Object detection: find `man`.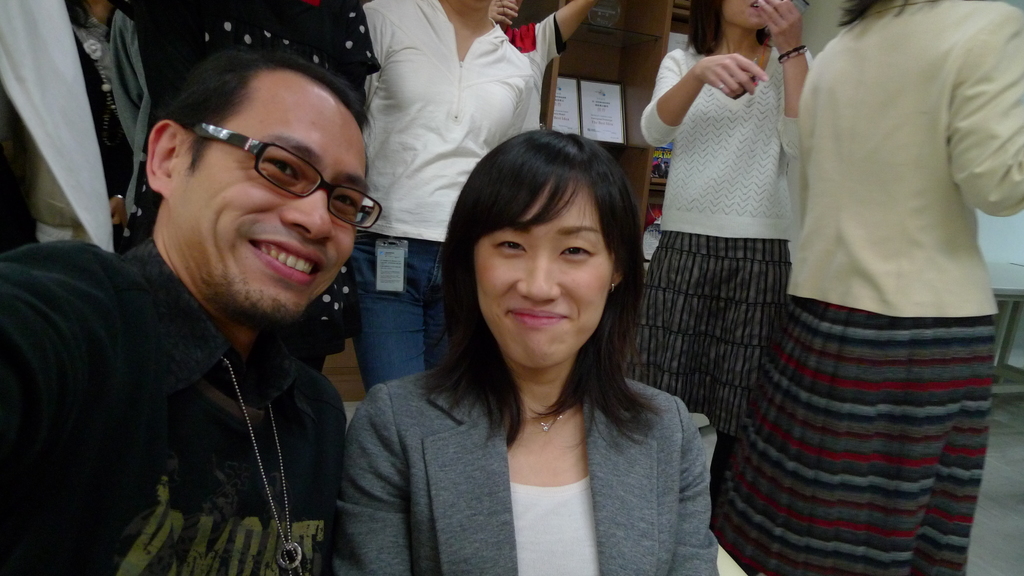
36, 28, 424, 575.
